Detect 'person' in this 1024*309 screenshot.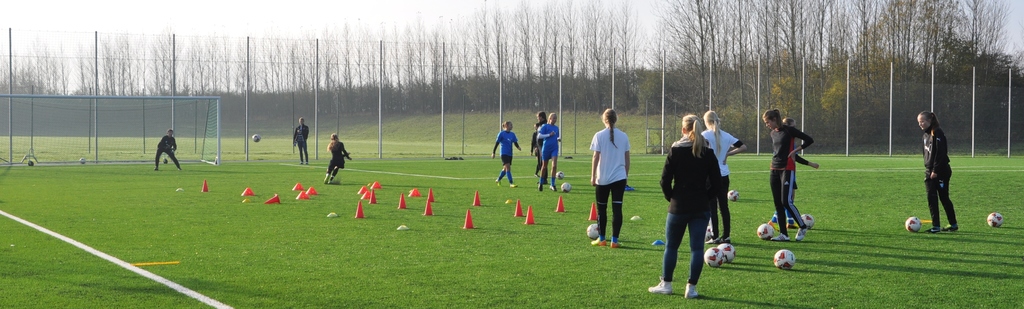
Detection: (left=153, top=129, right=179, bottom=169).
